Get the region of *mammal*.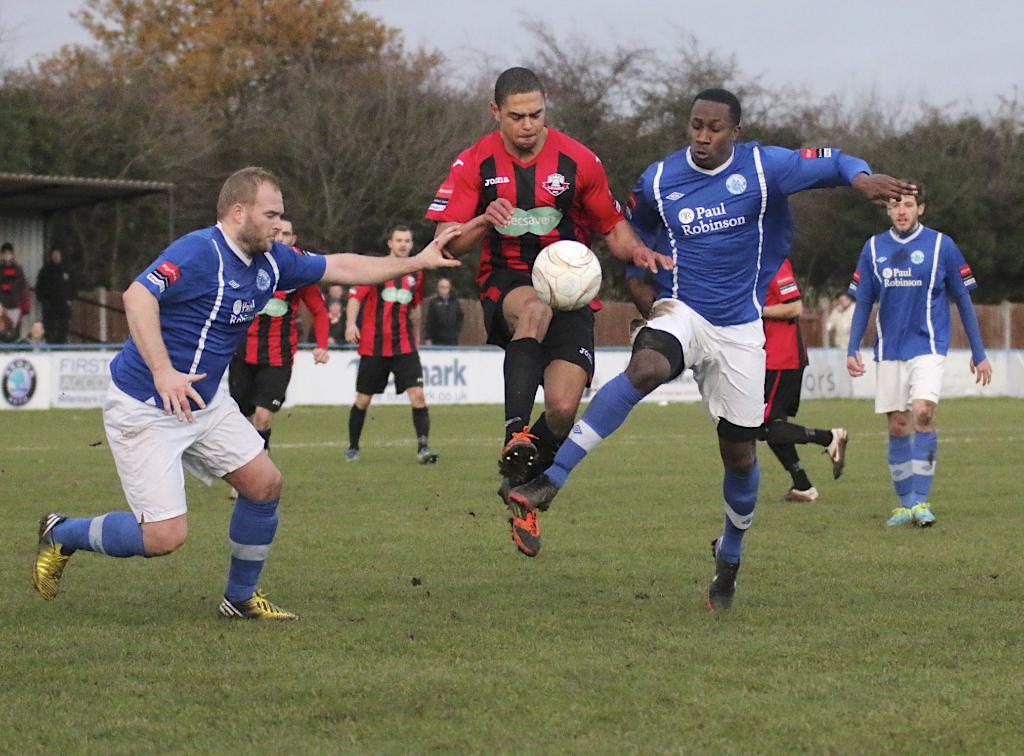
bbox=[30, 245, 77, 351].
